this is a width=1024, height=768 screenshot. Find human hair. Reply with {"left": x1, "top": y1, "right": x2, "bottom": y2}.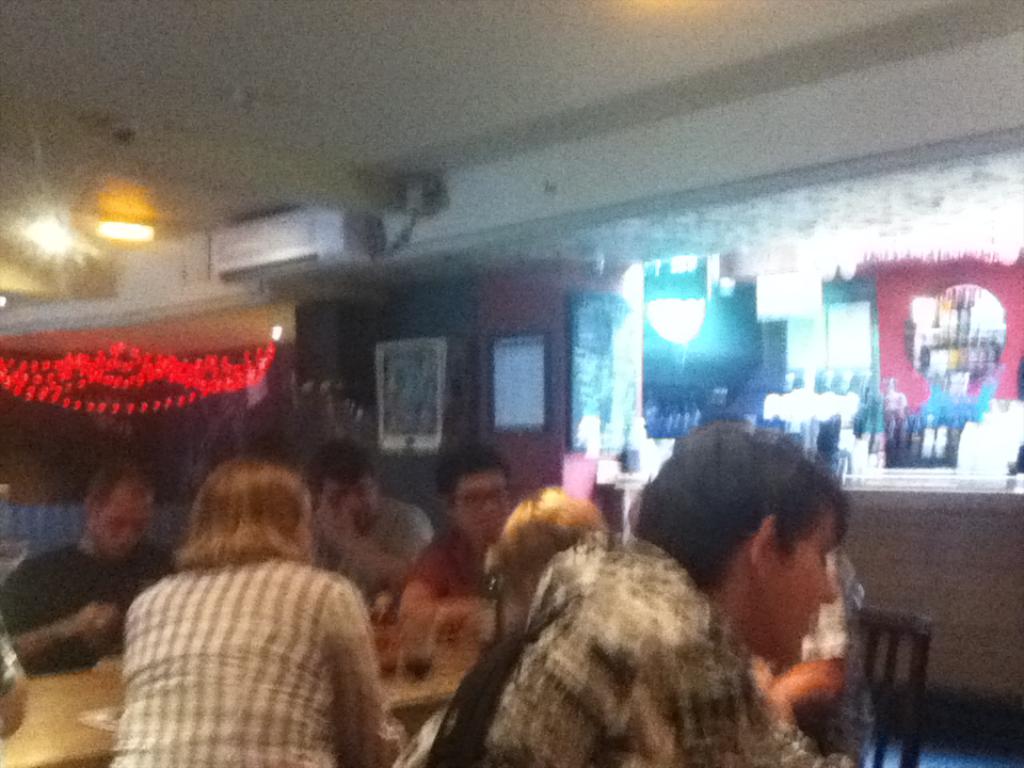
{"left": 626, "top": 416, "right": 849, "bottom": 592}.
